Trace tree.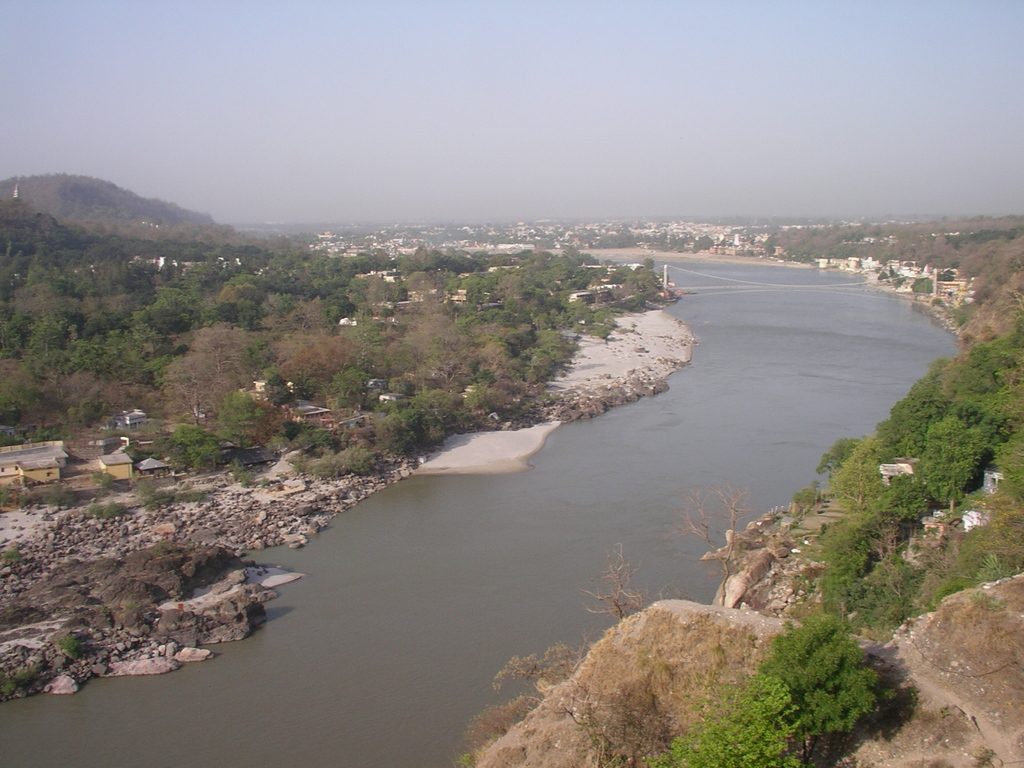
Traced to bbox=[797, 214, 1023, 328].
